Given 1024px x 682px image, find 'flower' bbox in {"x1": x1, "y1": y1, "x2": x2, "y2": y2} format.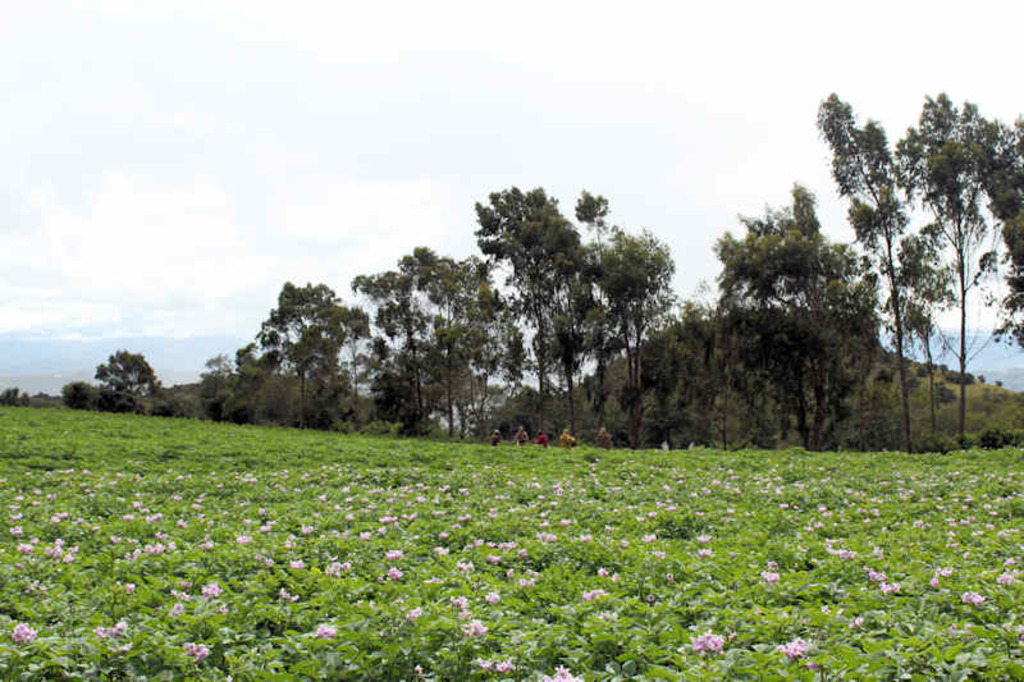
{"x1": 472, "y1": 653, "x2": 488, "y2": 669}.
